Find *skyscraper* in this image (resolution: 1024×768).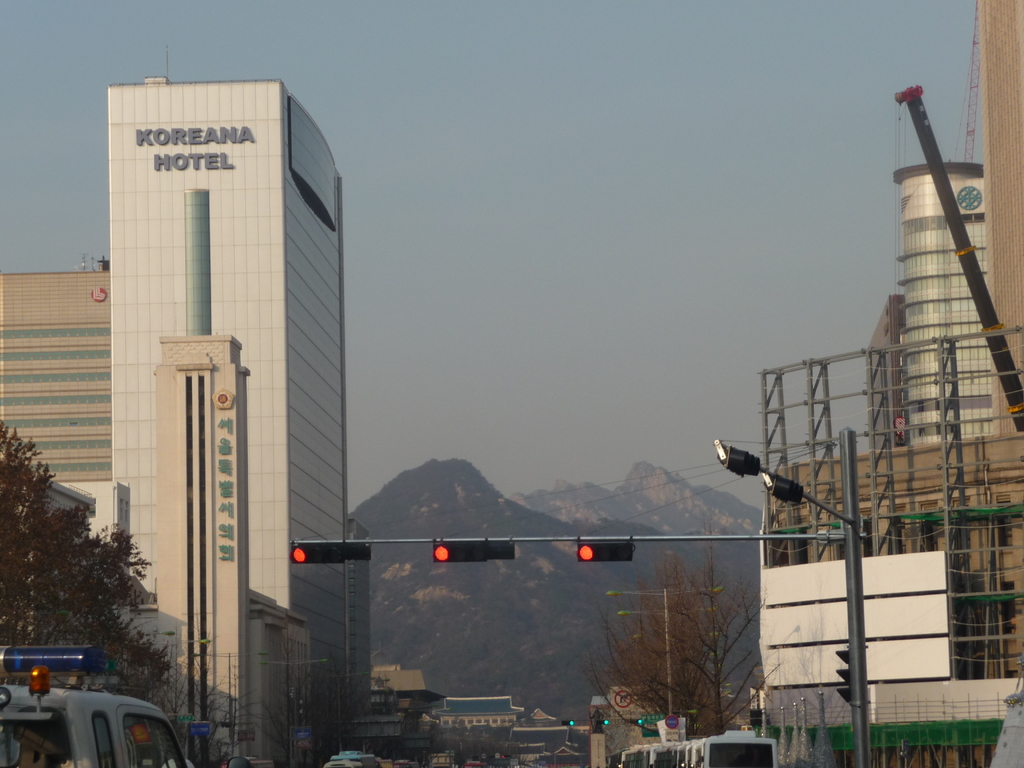
(63,39,363,728).
